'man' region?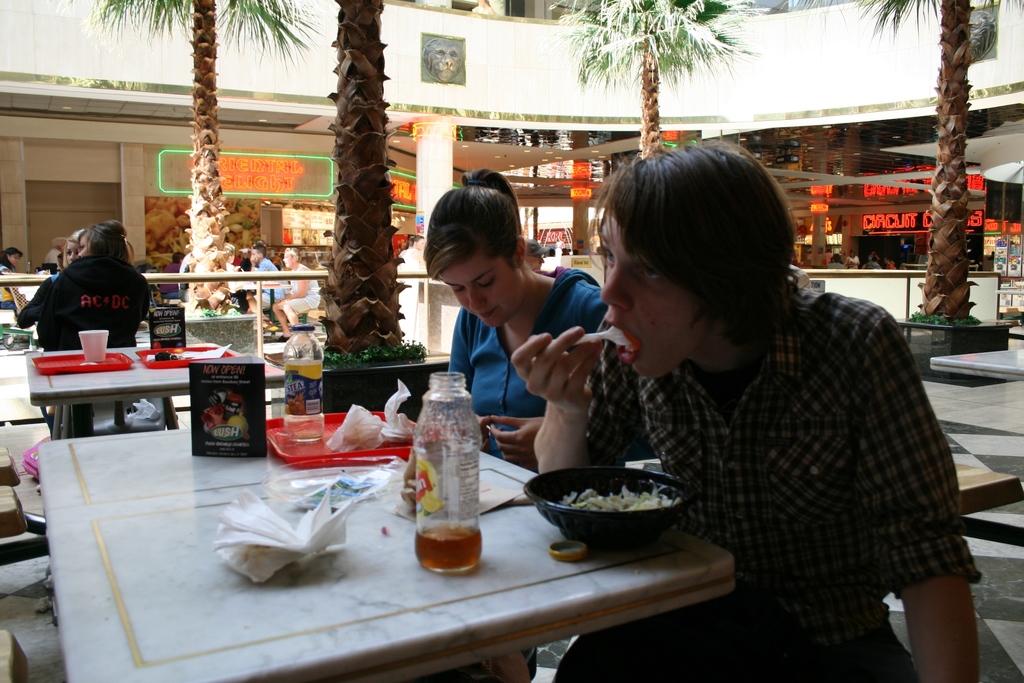
pyautogui.locateOnScreen(253, 245, 287, 310)
